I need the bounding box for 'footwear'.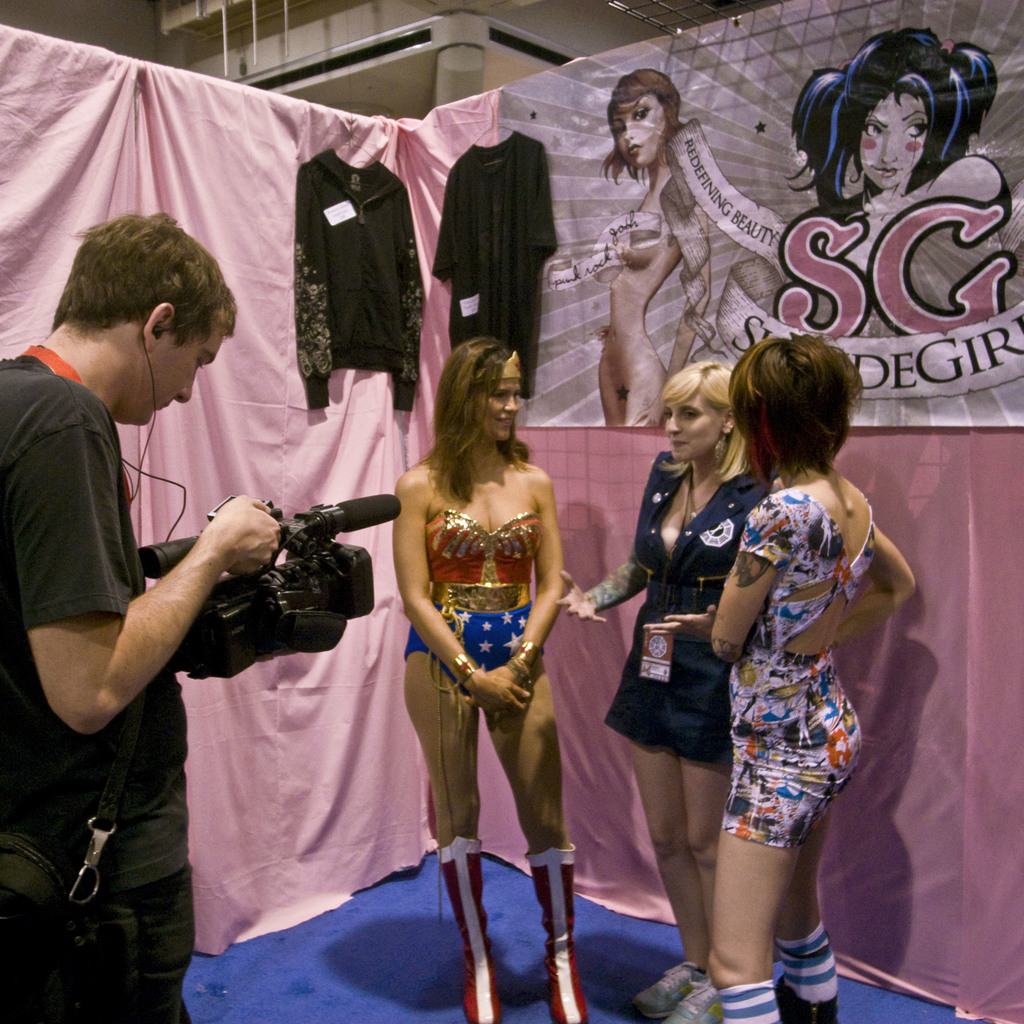
Here it is: [x1=435, y1=835, x2=501, y2=1023].
